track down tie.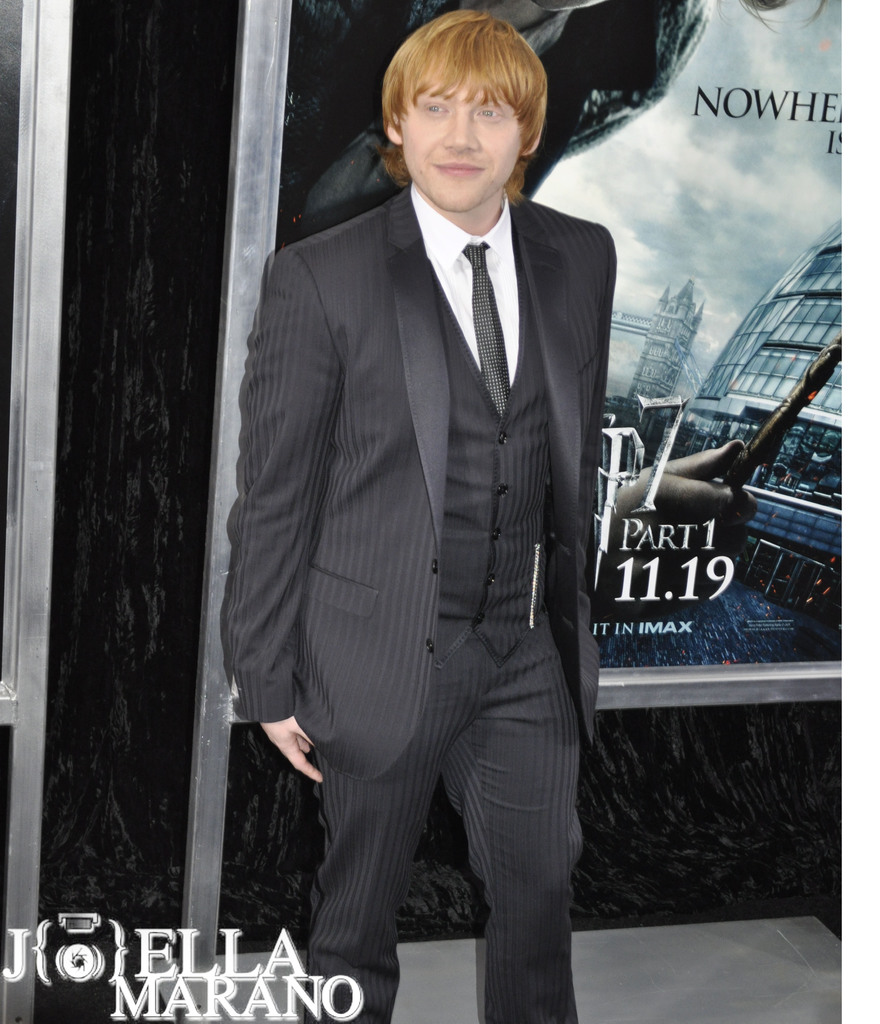
Tracked to locate(460, 241, 509, 415).
